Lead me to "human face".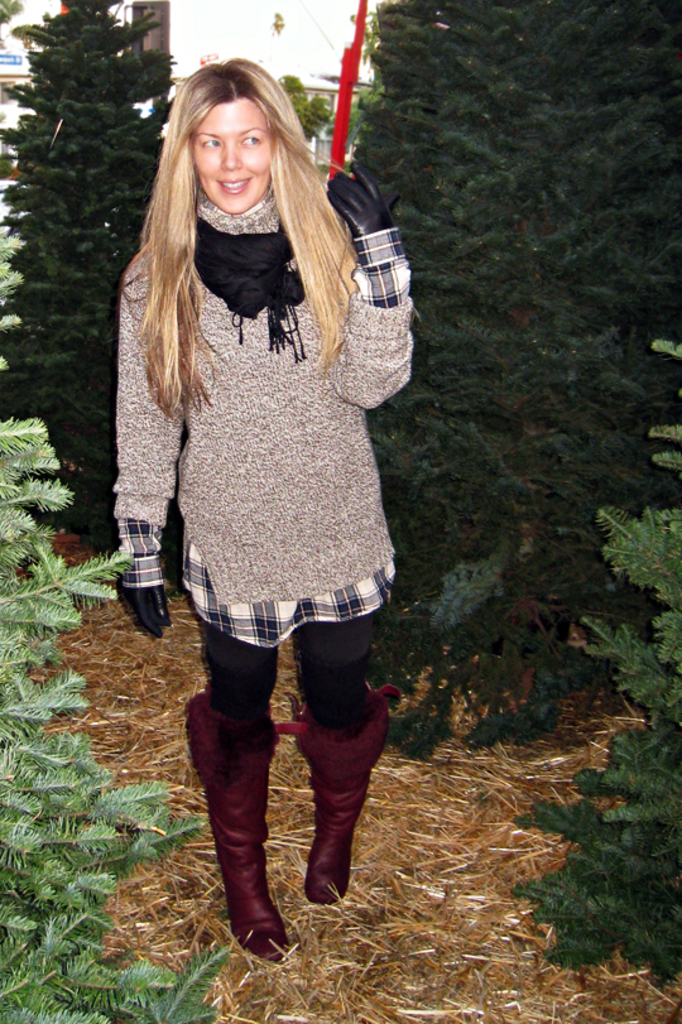
Lead to <box>192,95,273,217</box>.
